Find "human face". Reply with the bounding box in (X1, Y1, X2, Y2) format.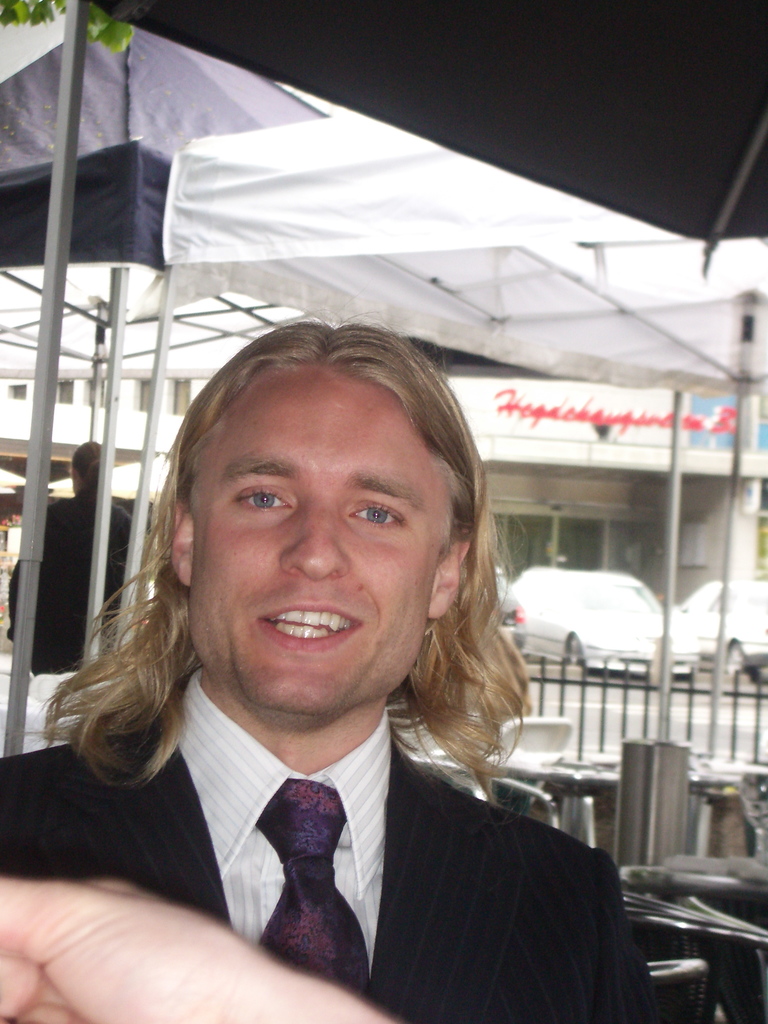
(175, 358, 476, 724).
